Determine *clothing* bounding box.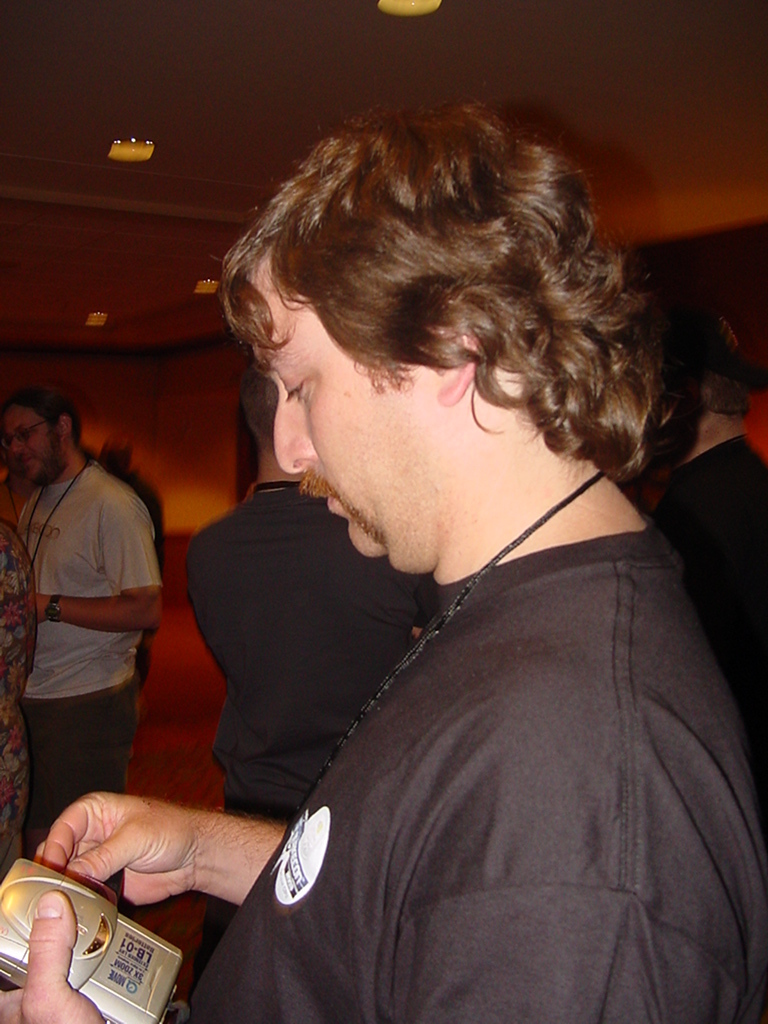
Determined: x1=179, y1=480, x2=429, y2=907.
